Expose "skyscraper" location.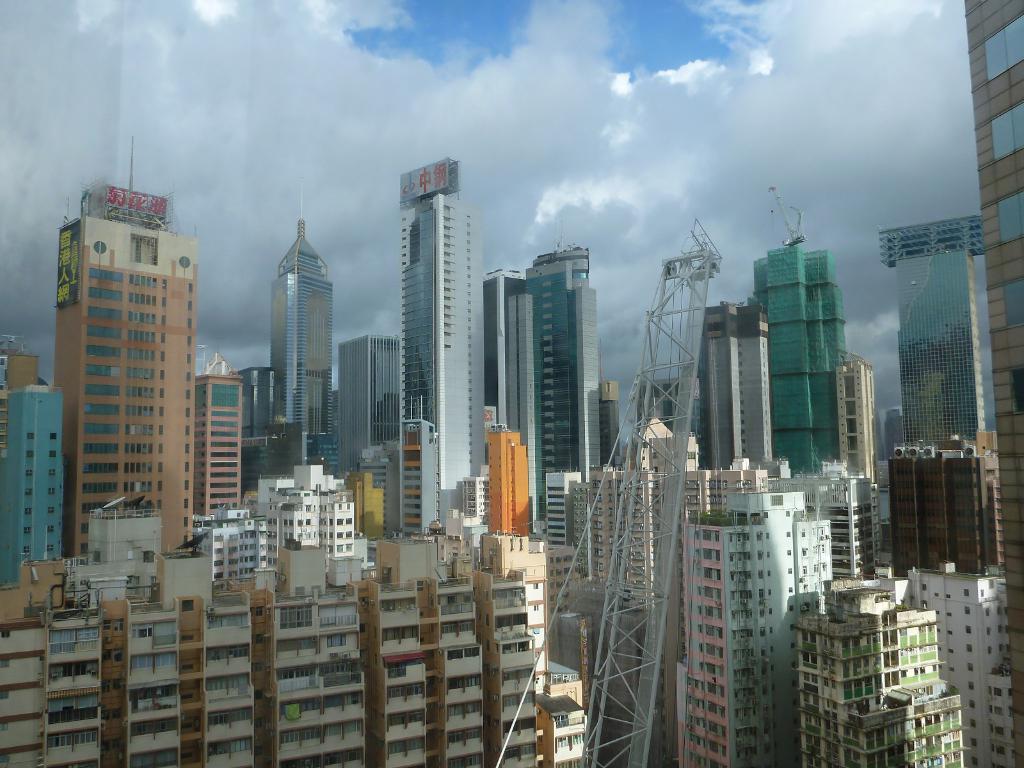
Exposed at pyautogui.locateOnScreen(52, 140, 196, 550).
